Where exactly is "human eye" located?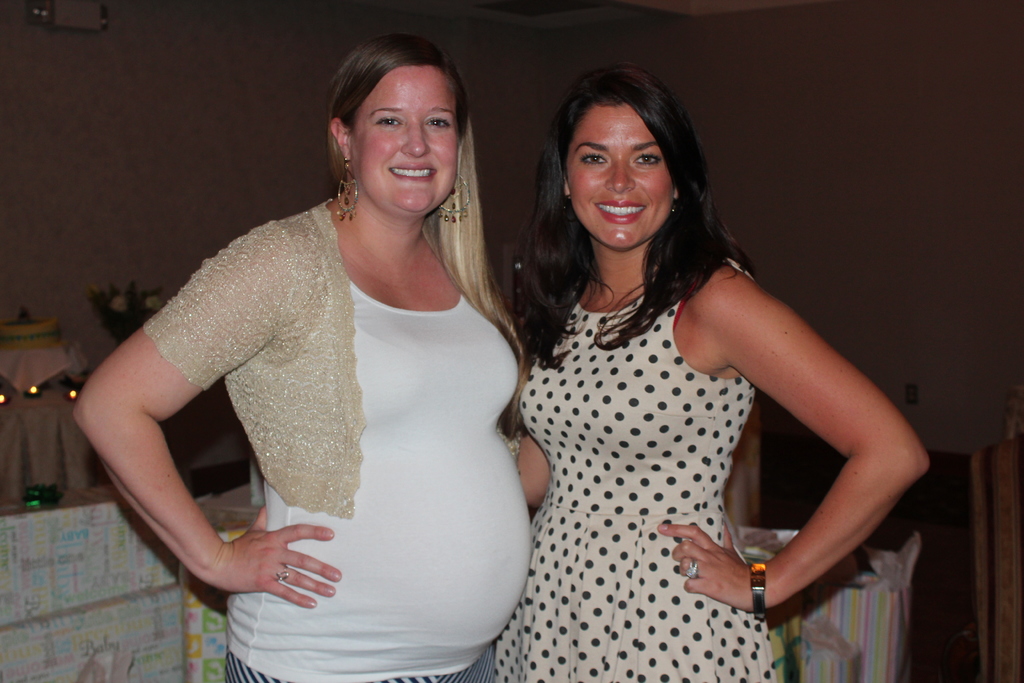
Its bounding box is bbox(579, 147, 611, 169).
